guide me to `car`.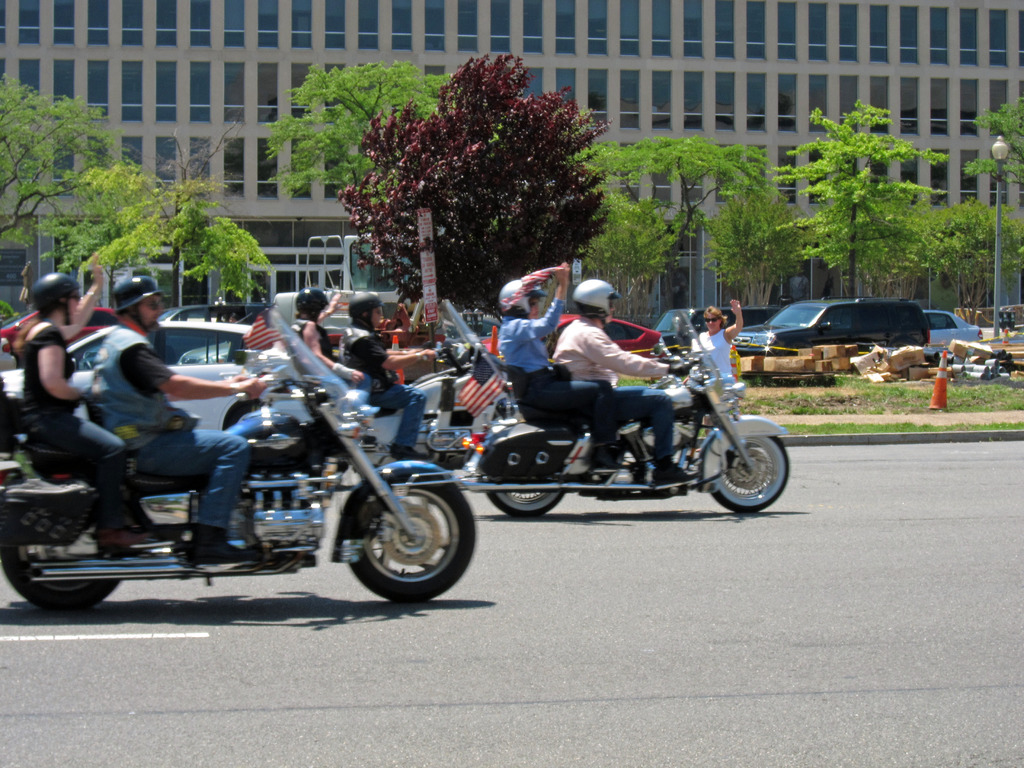
Guidance: {"left": 147, "top": 298, "right": 278, "bottom": 331}.
